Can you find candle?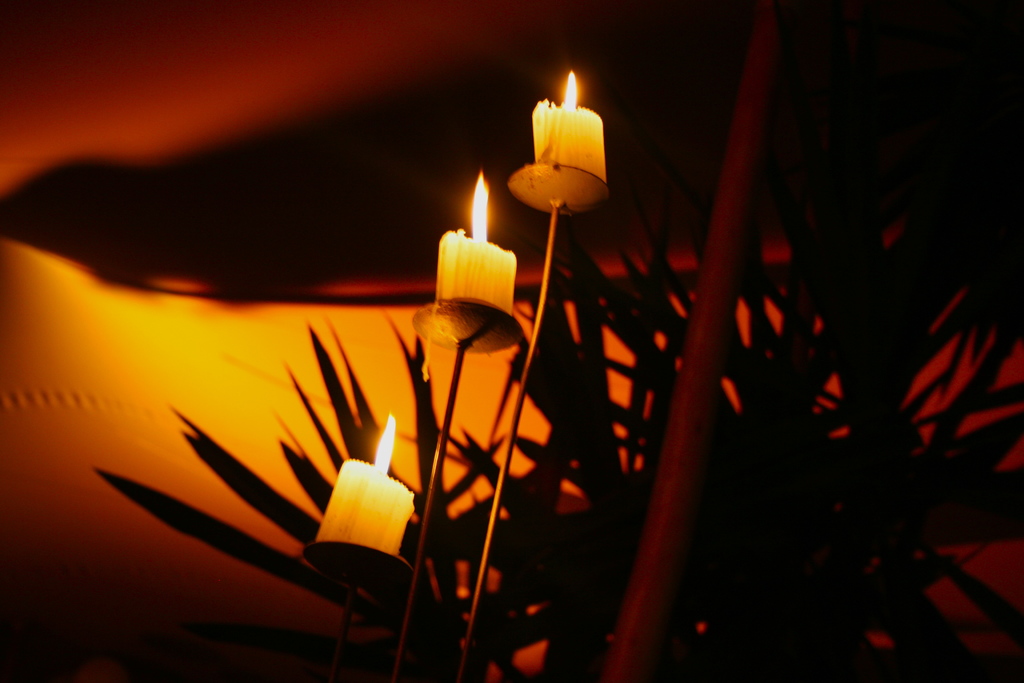
Yes, bounding box: (429,169,513,320).
